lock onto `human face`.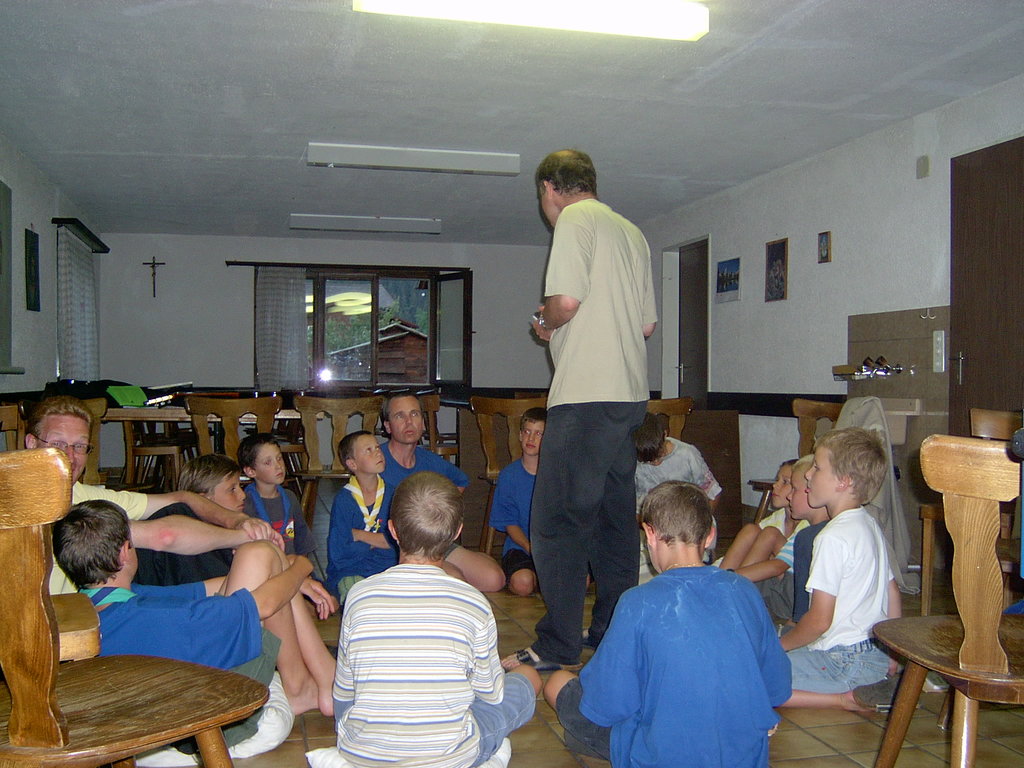
Locked: l=536, t=184, r=554, b=227.
